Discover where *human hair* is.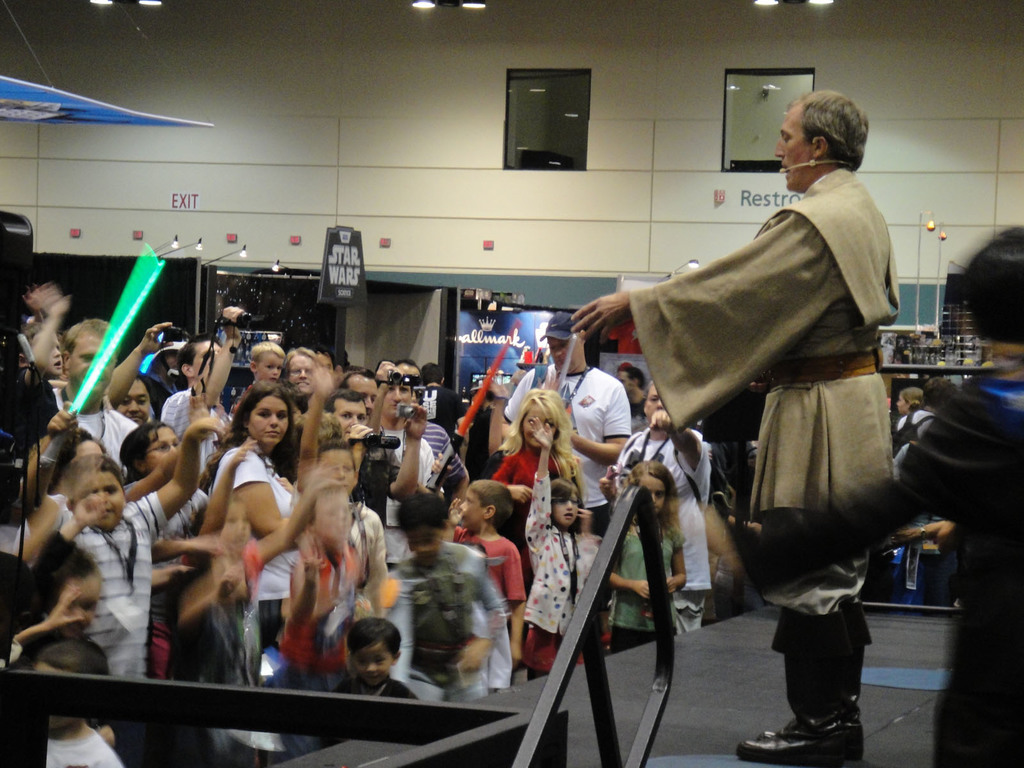
Discovered at [279,344,319,387].
